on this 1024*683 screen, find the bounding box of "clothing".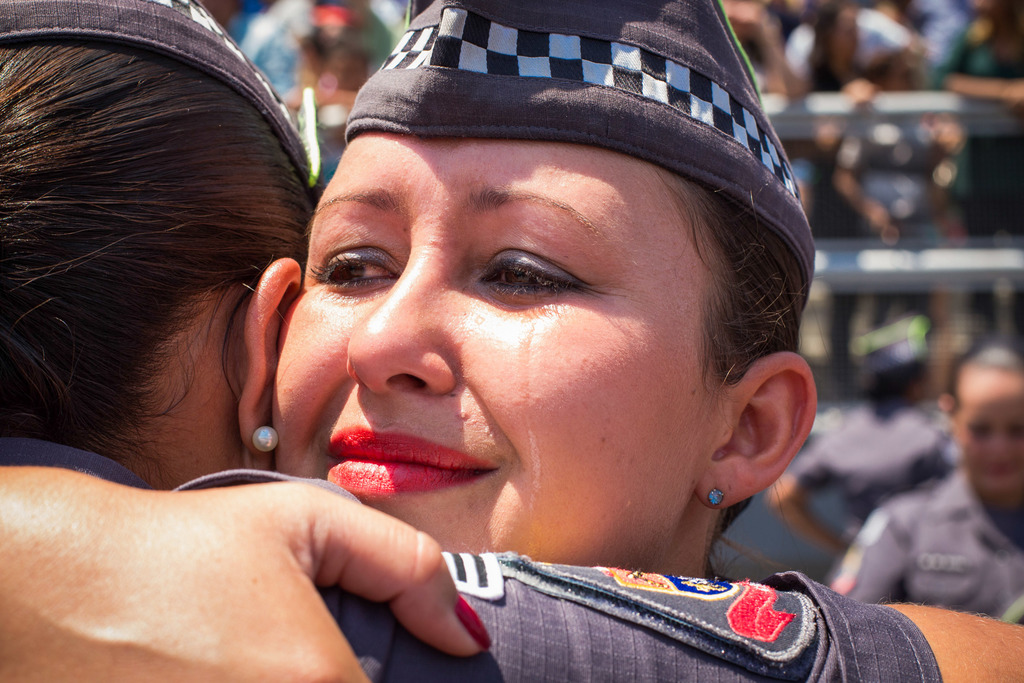
Bounding box: region(906, 0, 972, 54).
